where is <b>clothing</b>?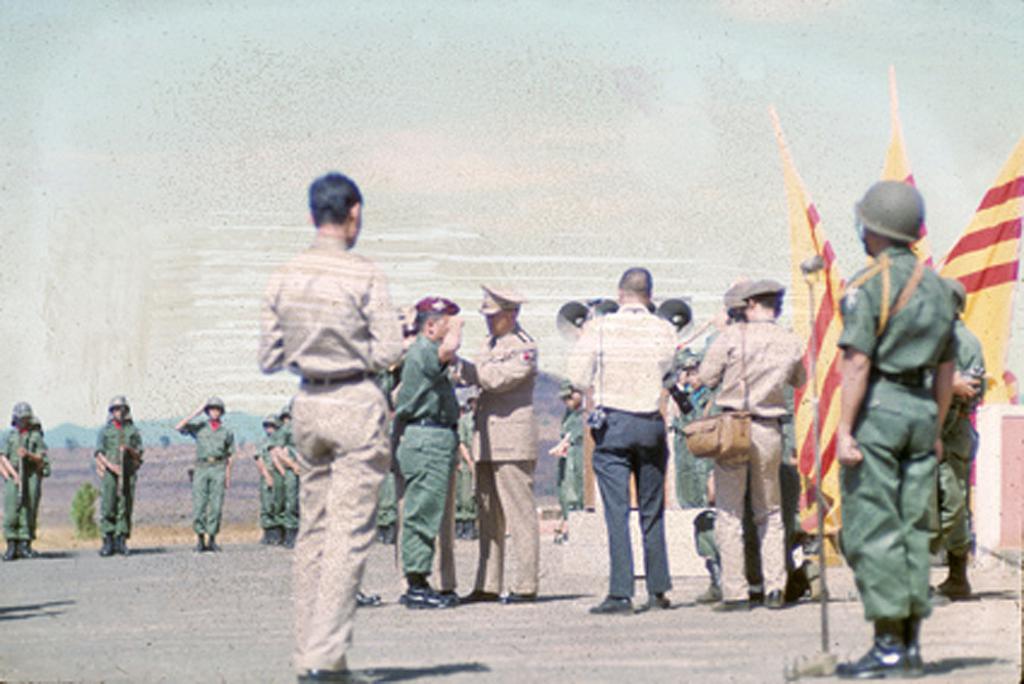
rect(555, 406, 594, 514).
